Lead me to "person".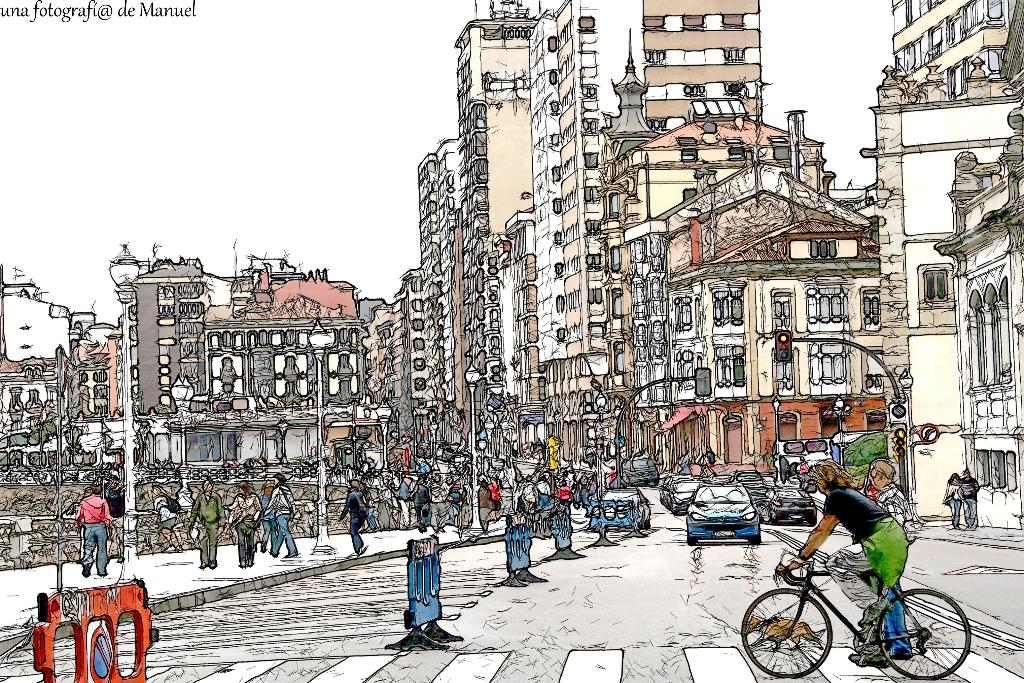
Lead to 518 473 534 507.
